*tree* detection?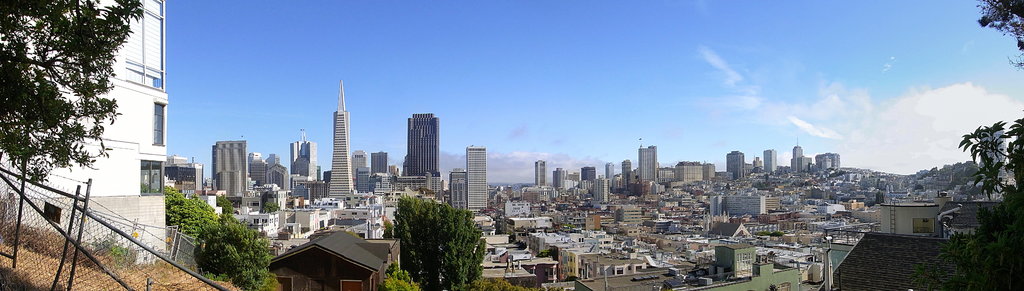
x1=0 y1=0 x2=149 y2=181
